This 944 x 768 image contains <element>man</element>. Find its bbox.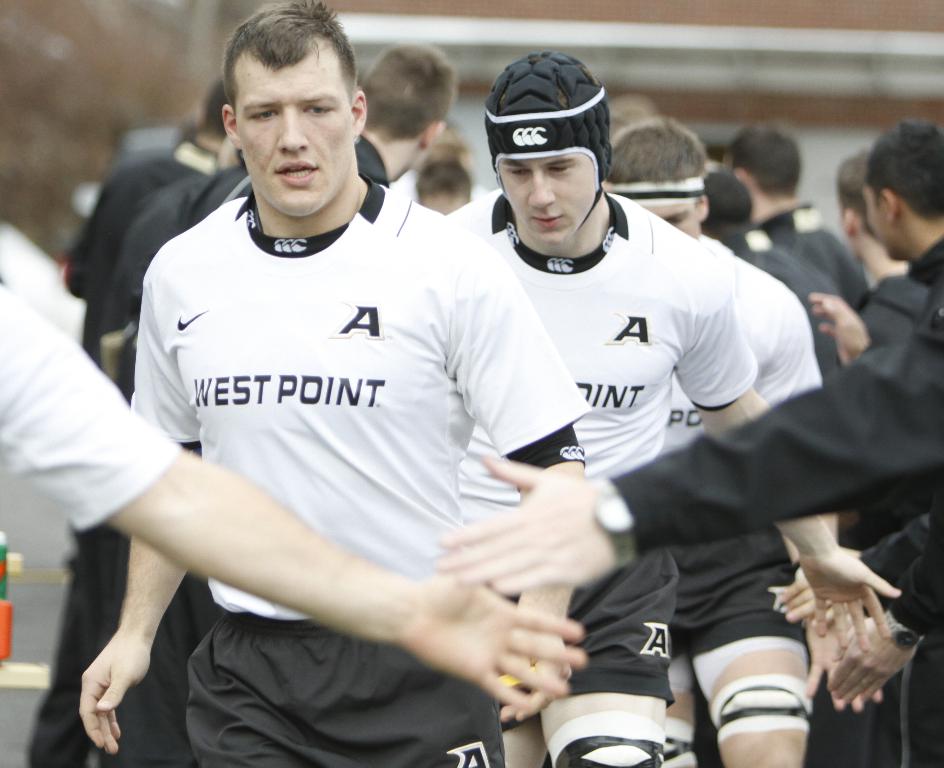
bbox=(773, 120, 943, 632).
